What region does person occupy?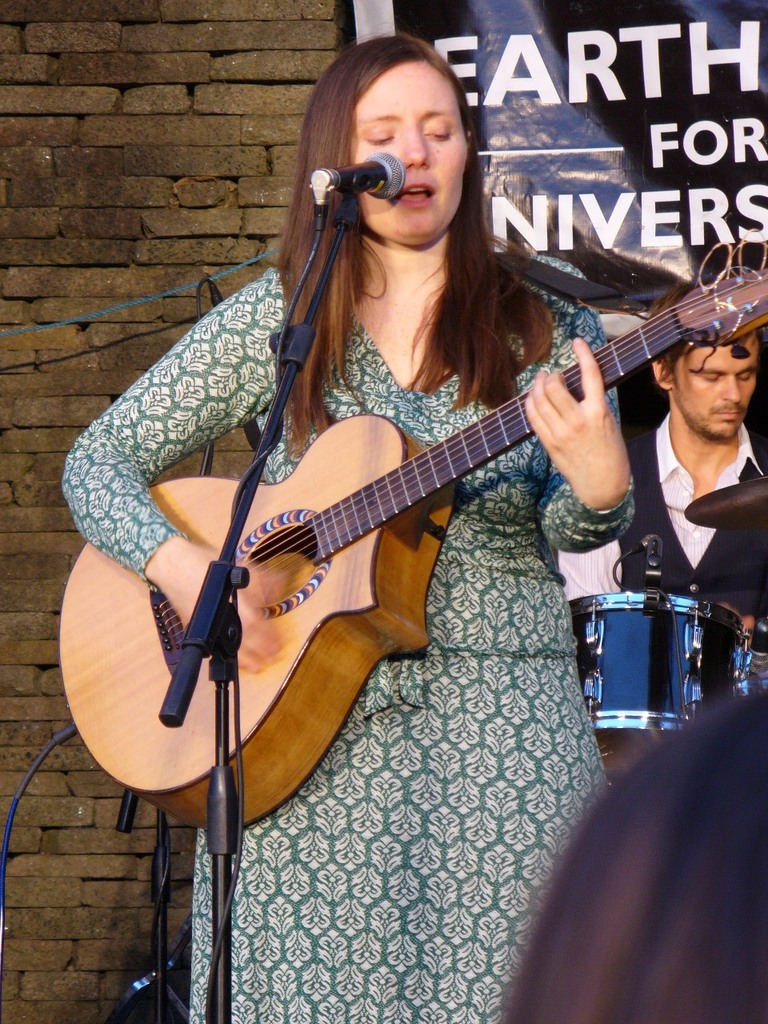
rect(102, 32, 717, 1000).
